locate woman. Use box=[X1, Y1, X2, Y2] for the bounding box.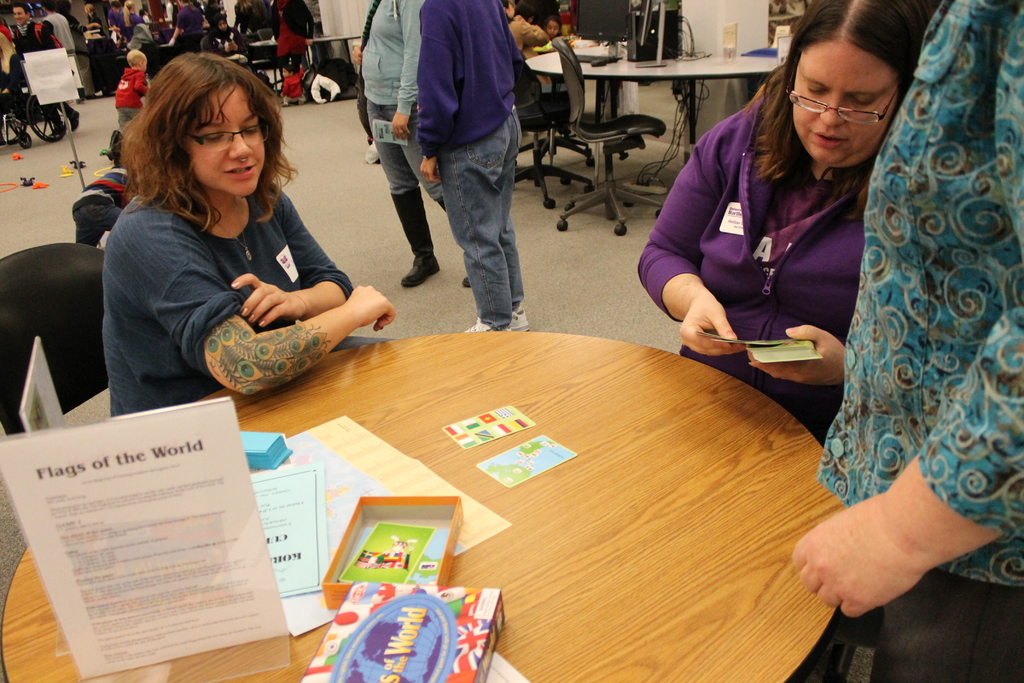
box=[82, 41, 374, 429].
